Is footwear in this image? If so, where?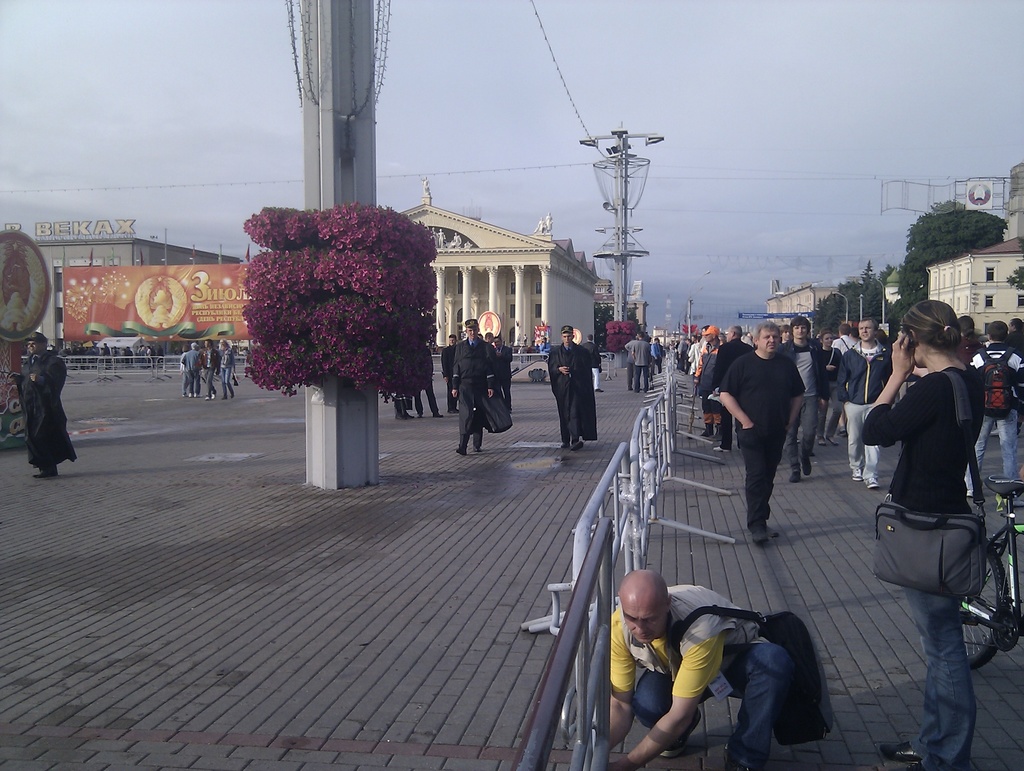
Yes, at region(559, 442, 568, 450).
